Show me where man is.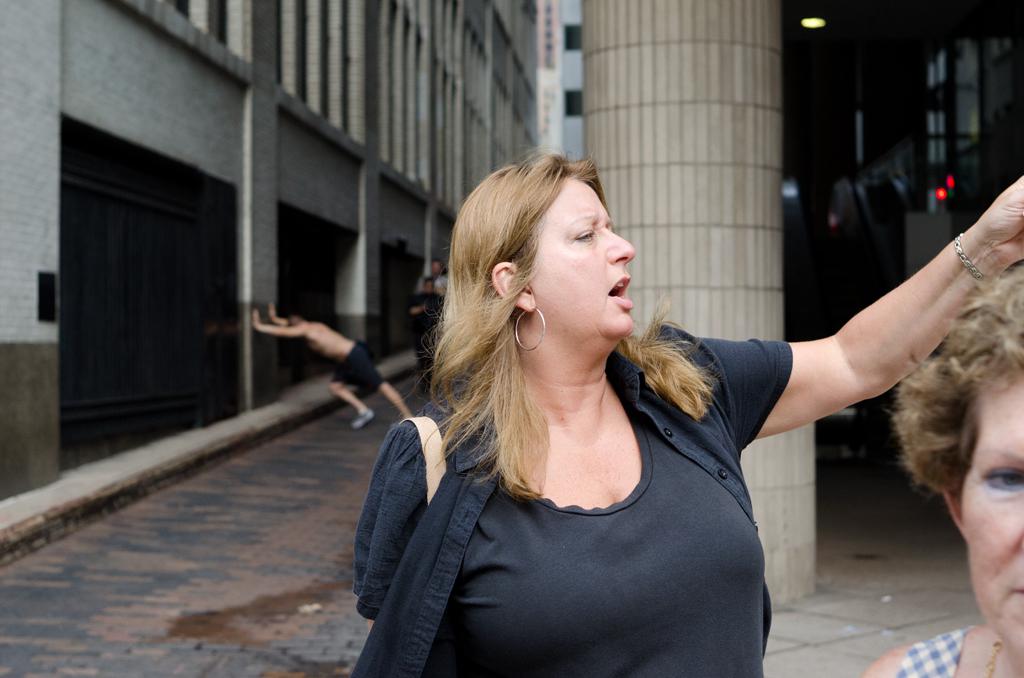
man is at <region>247, 296, 416, 432</region>.
